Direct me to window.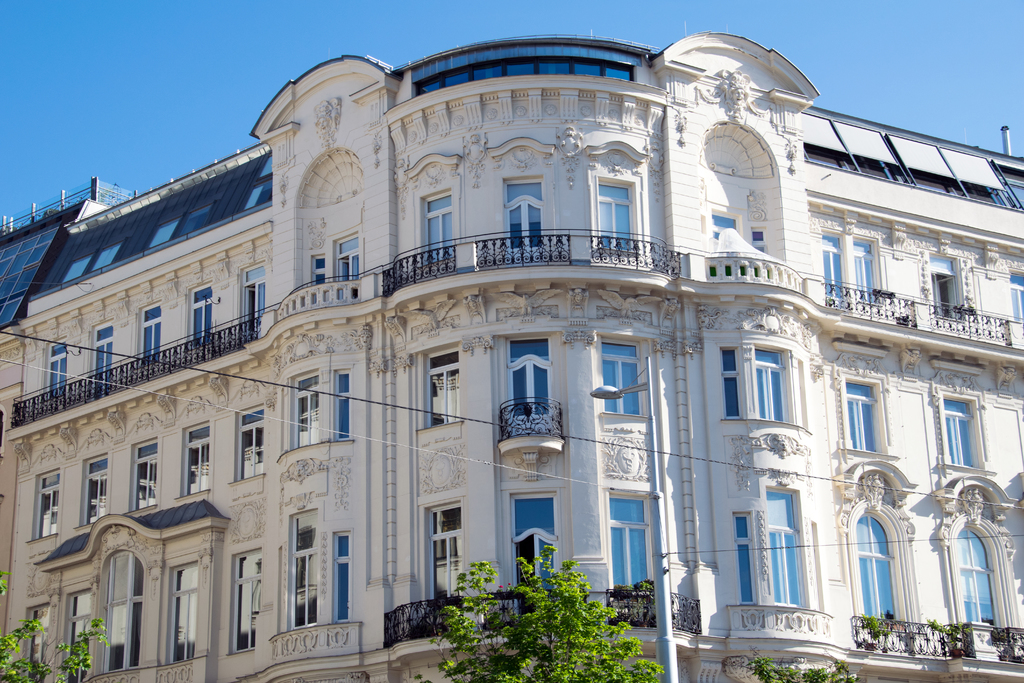
Direction: 64:591:92:679.
